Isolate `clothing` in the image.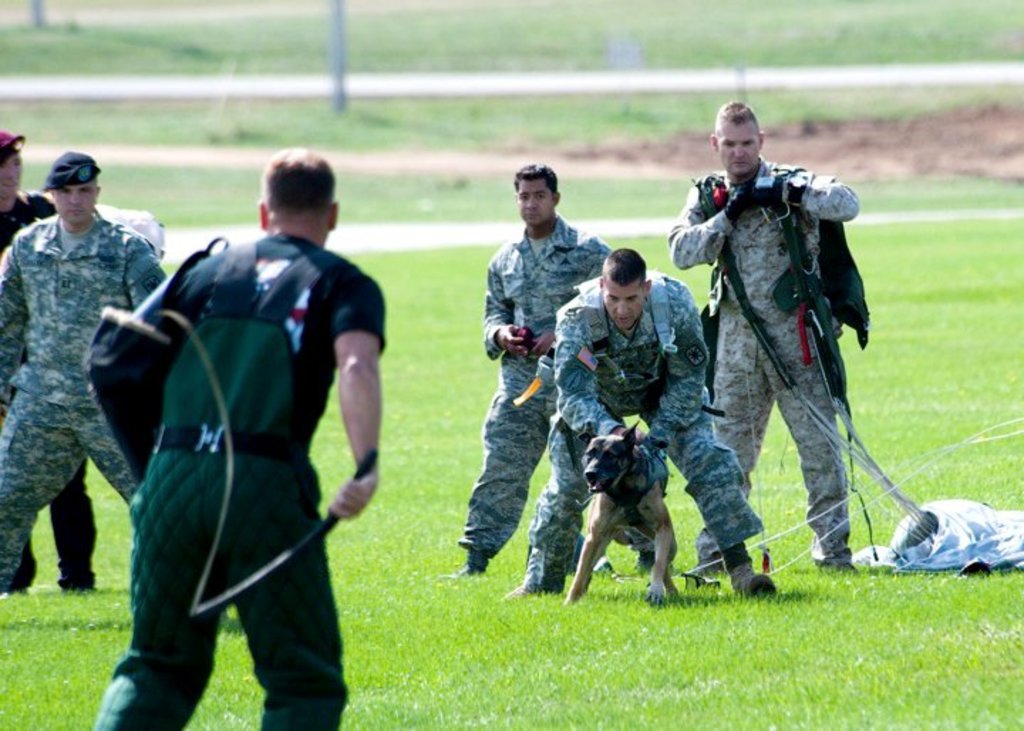
Isolated region: bbox=[523, 263, 771, 594].
